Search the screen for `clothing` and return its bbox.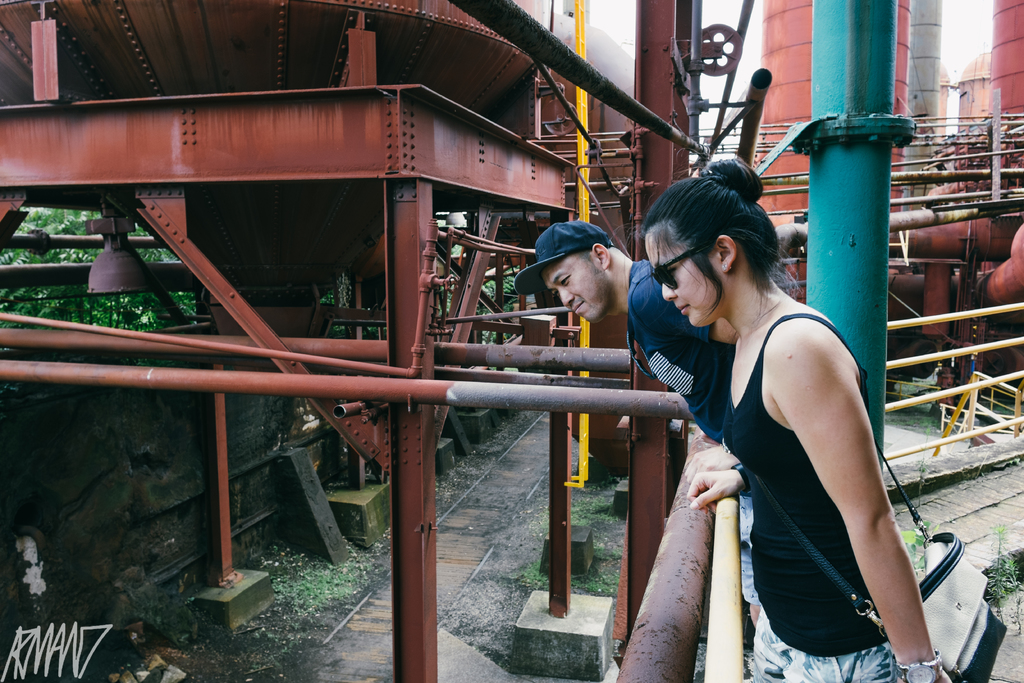
Found: x1=687, y1=286, x2=917, y2=654.
